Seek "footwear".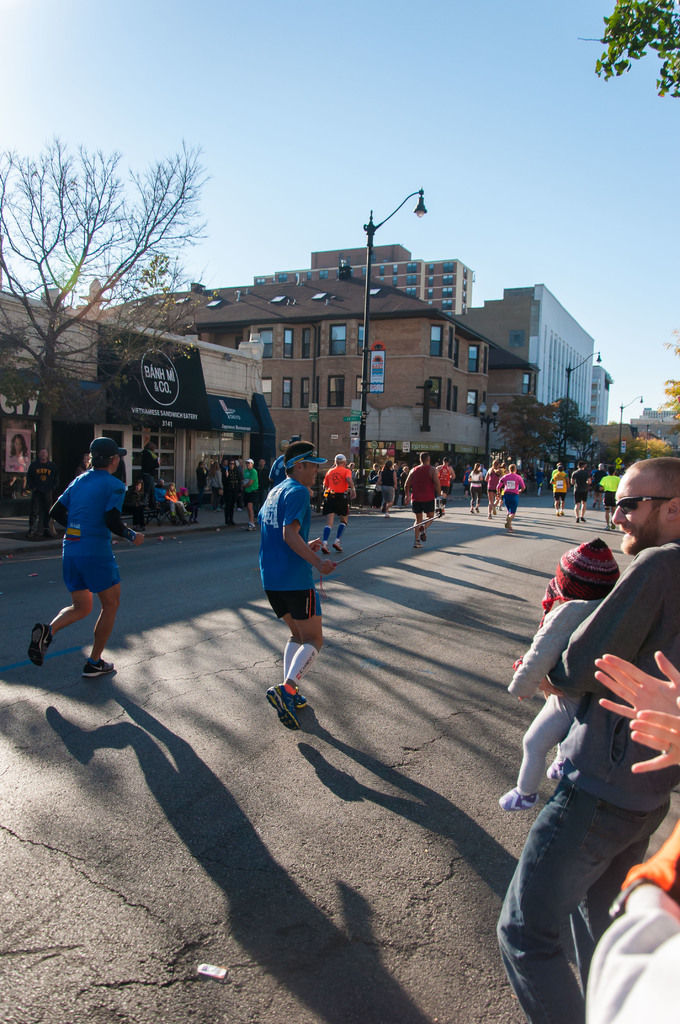
(x1=504, y1=515, x2=511, y2=529).
